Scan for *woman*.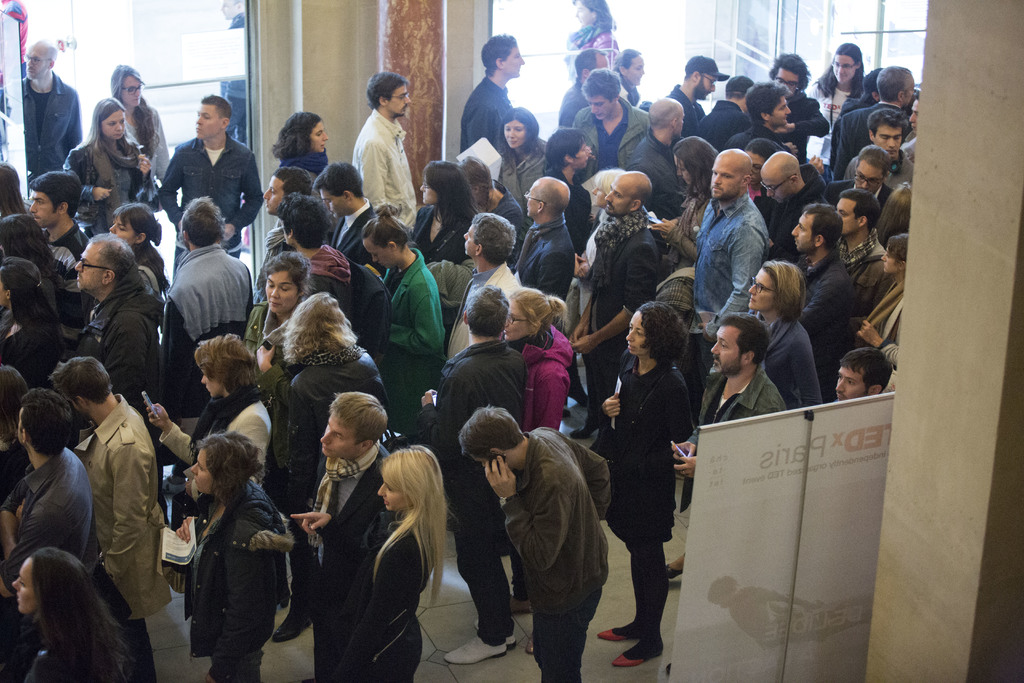
Scan result: 851:236:913:377.
